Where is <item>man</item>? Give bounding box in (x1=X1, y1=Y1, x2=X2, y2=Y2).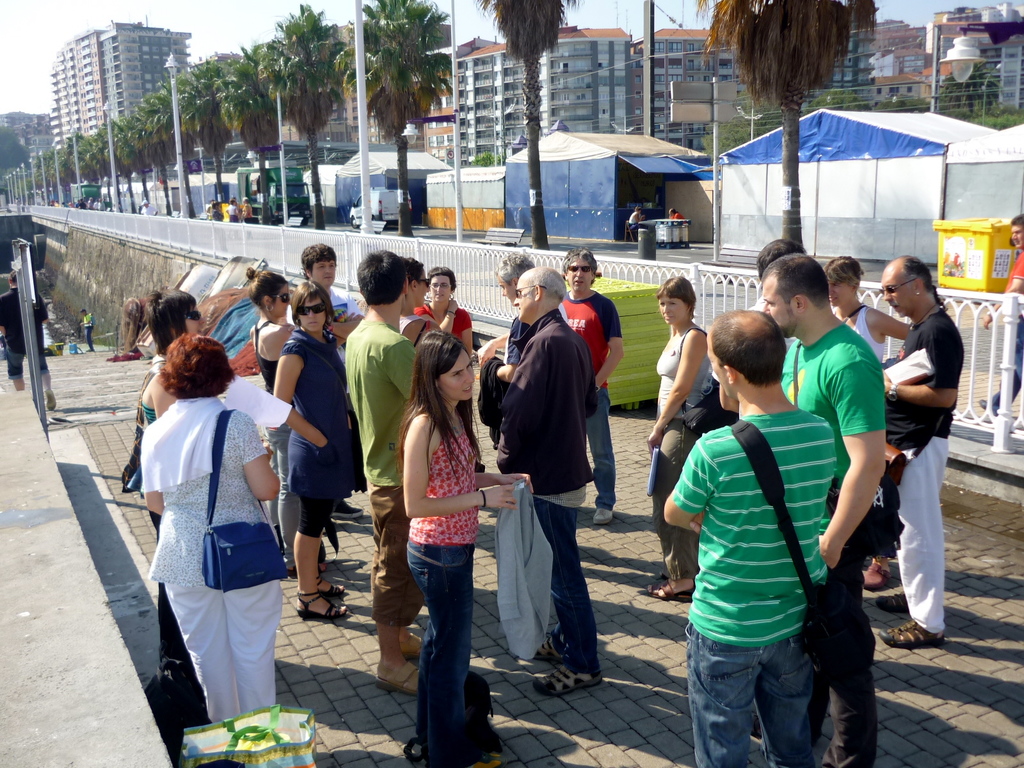
(x1=79, y1=197, x2=87, y2=211).
